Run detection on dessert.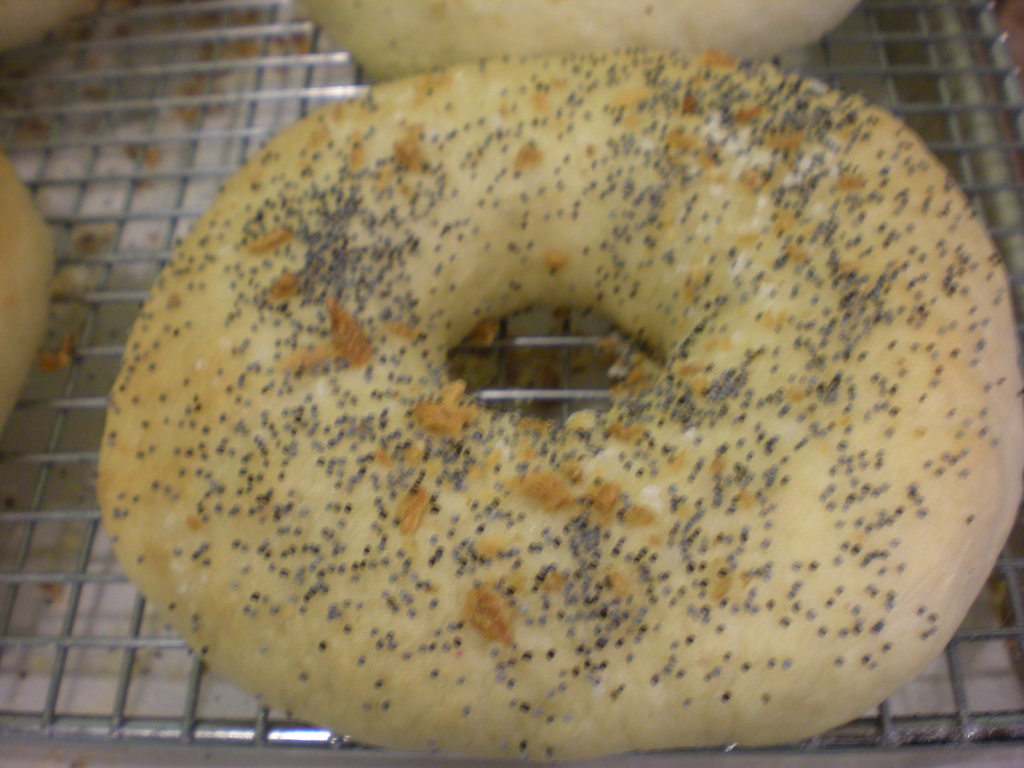
Result: bbox(4, 0, 80, 57).
